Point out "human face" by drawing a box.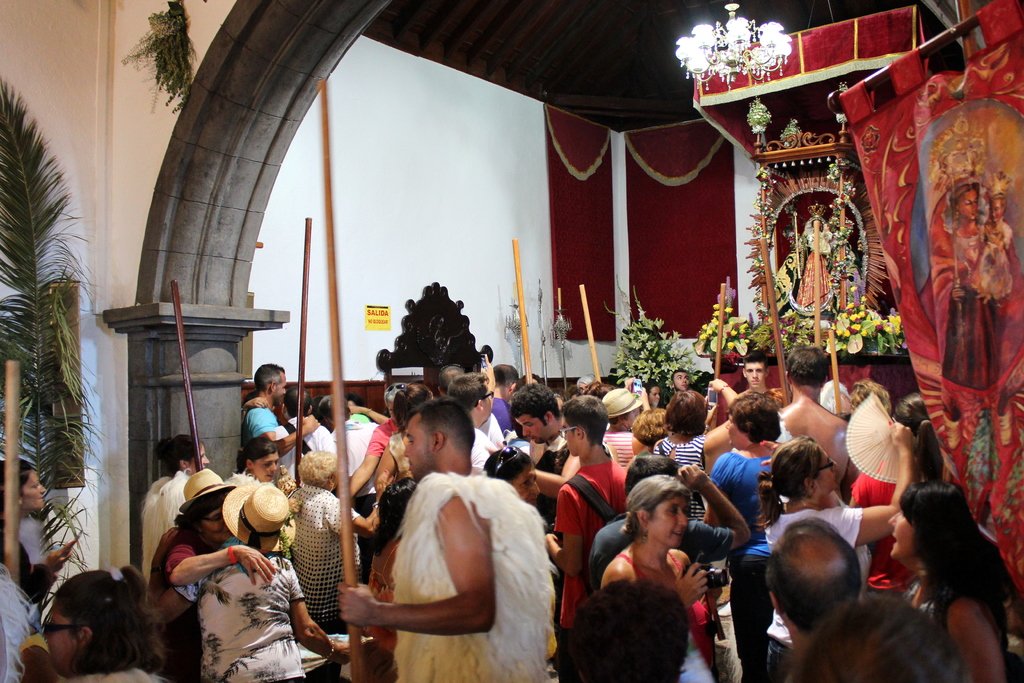
x1=556 y1=399 x2=564 y2=415.
